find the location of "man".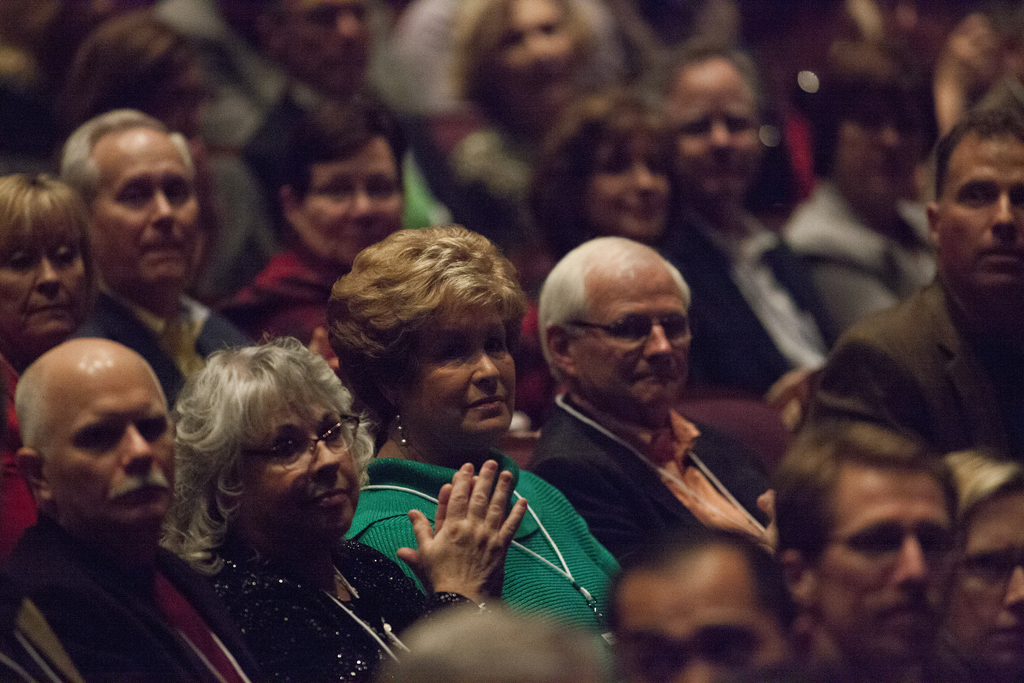
Location: 0/339/273/682.
